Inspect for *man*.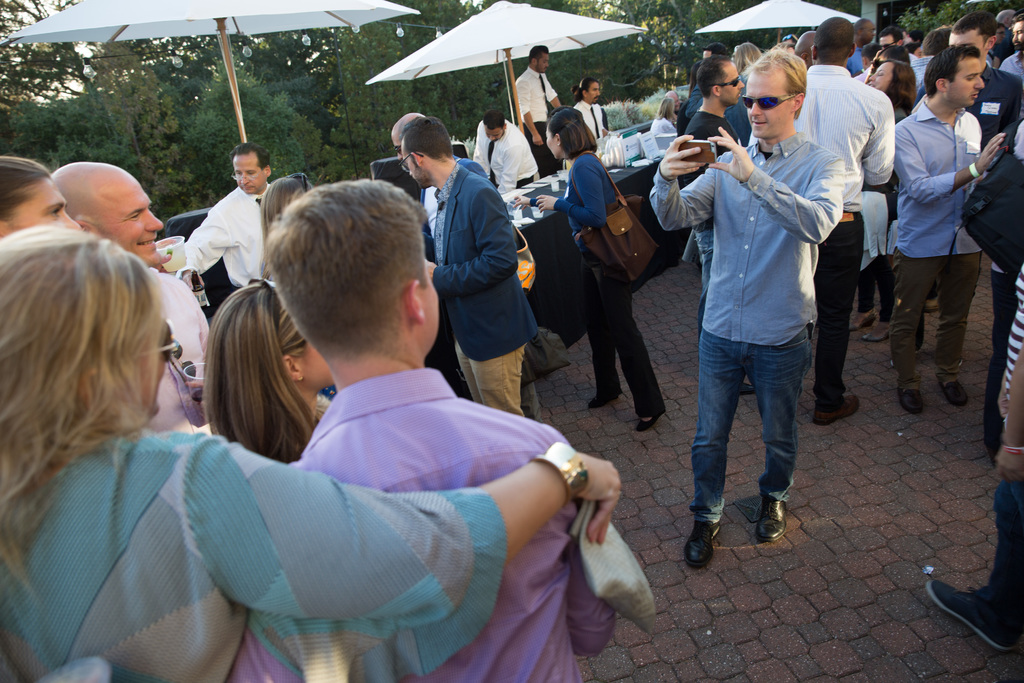
Inspection: 168 148 295 297.
